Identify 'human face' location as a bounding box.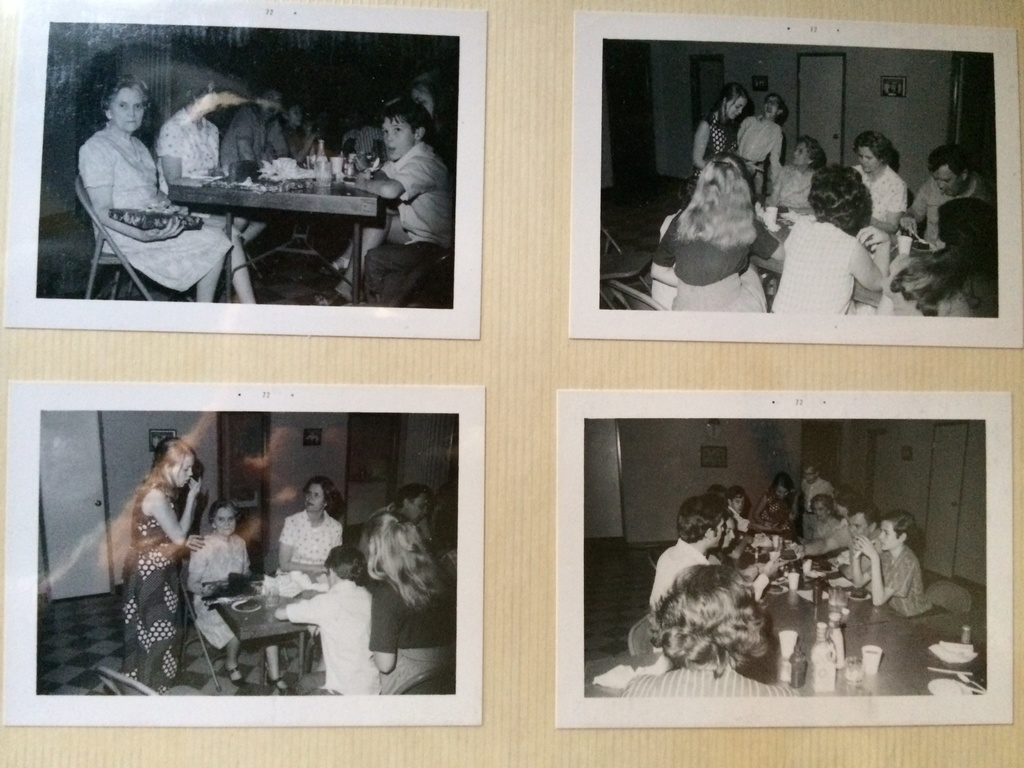
rect(112, 86, 147, 136).
